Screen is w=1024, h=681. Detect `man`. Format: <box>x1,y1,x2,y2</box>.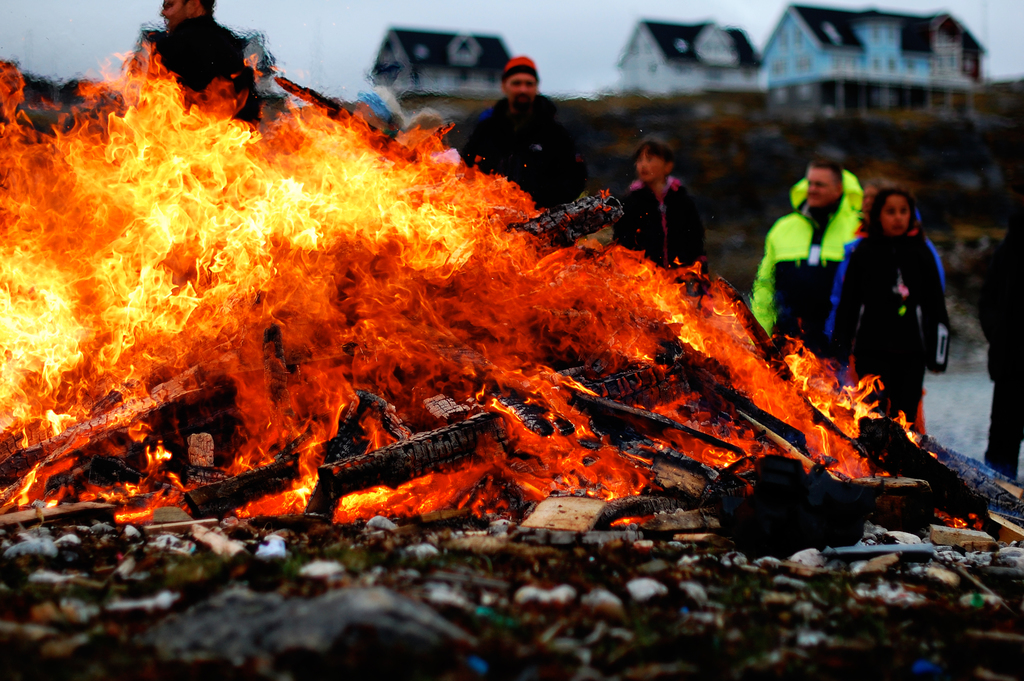
<box>964,214,1023,482</box>.
